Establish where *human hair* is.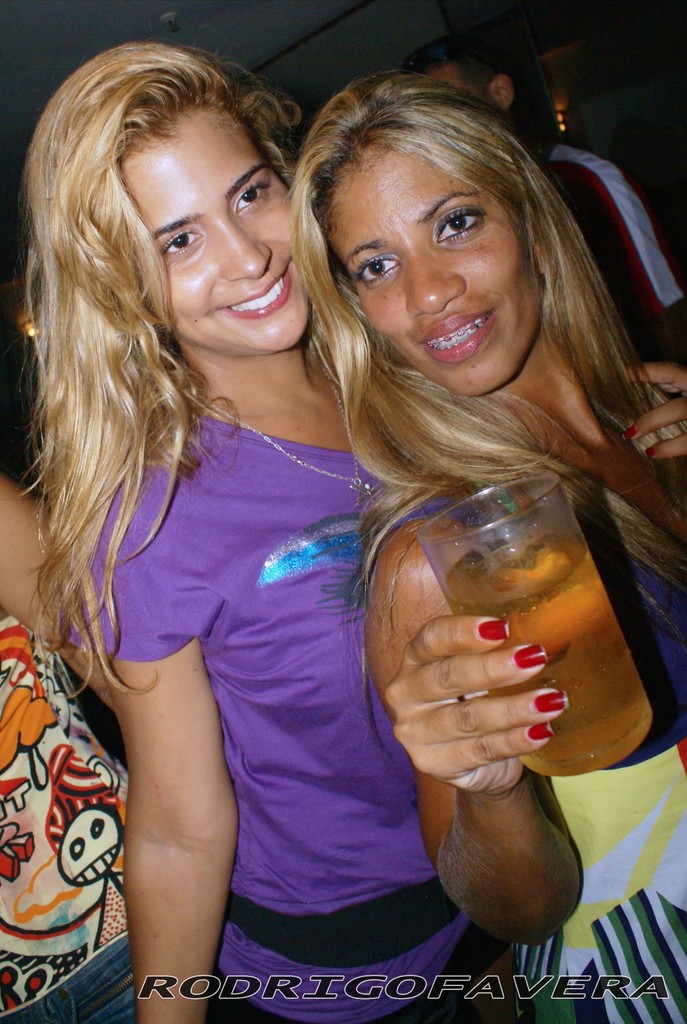
Established at bbox=[17, 5, 322, 668].
